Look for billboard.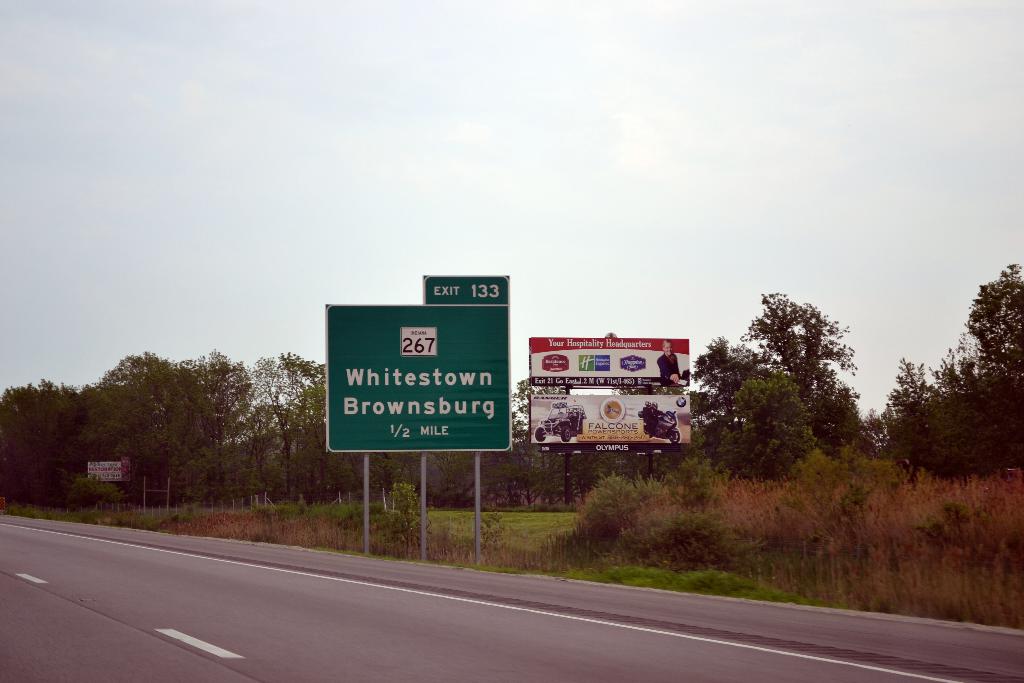
Found: {"left": 426, "top": 276, "right": 509, "bottom": 310}.
